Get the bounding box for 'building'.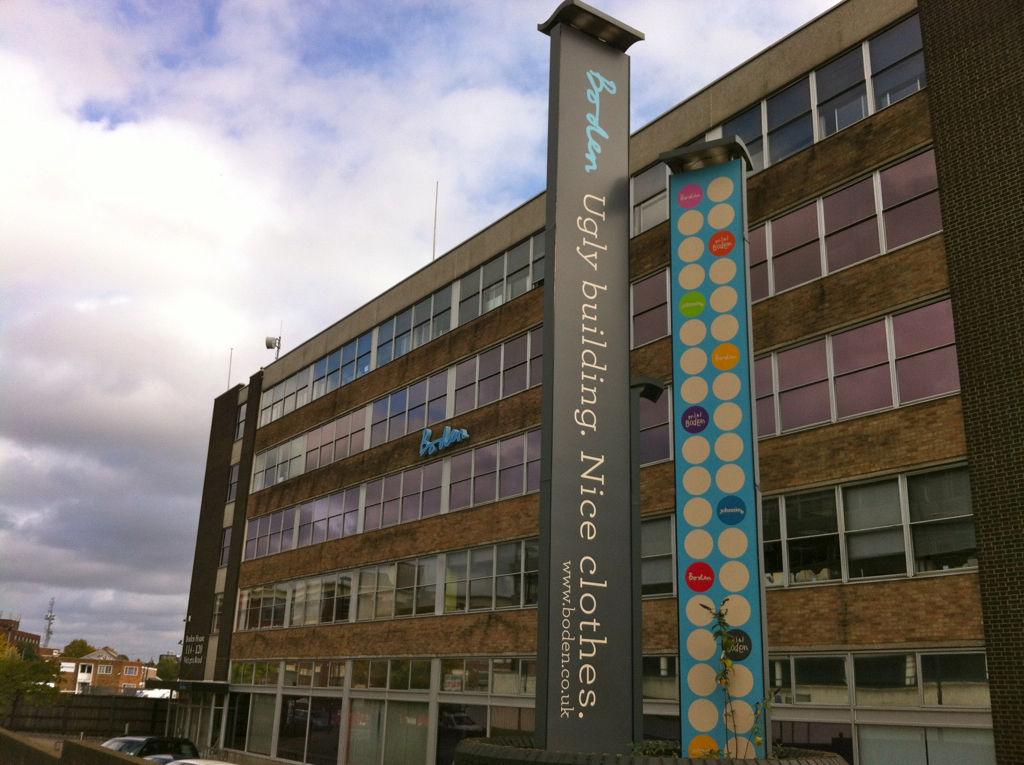
left=56, top=648, right=146, bottom=696.
